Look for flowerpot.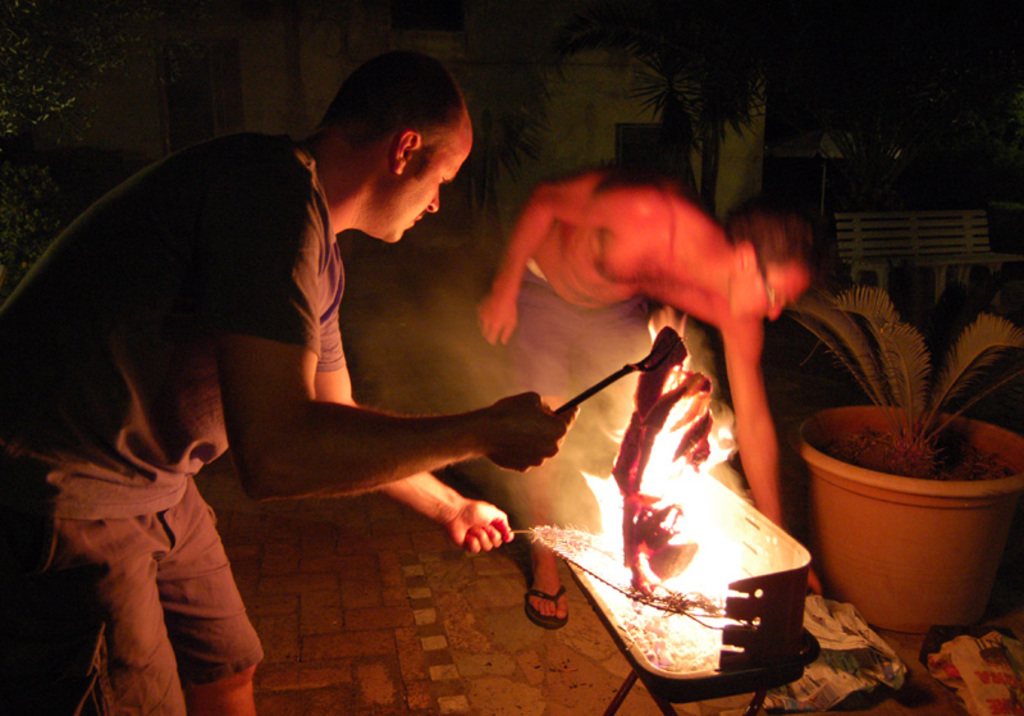
Found: (787,346,1023,643).
